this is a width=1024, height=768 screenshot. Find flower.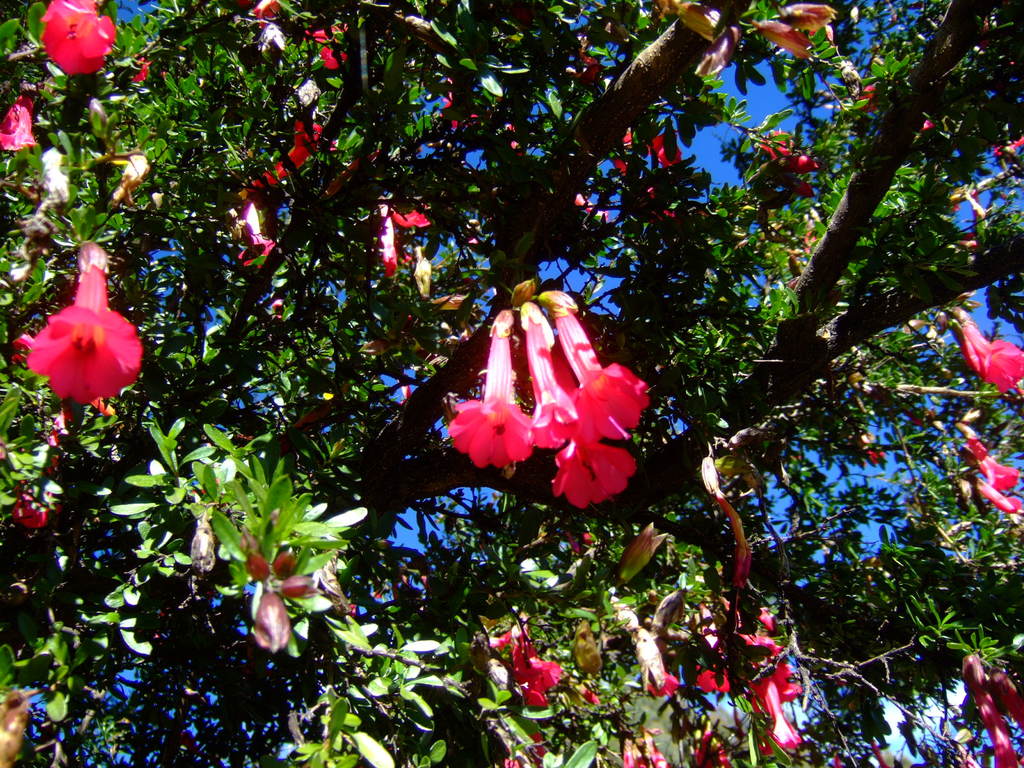
Bounding box: bbox=[959, 320, 1023, 394].
